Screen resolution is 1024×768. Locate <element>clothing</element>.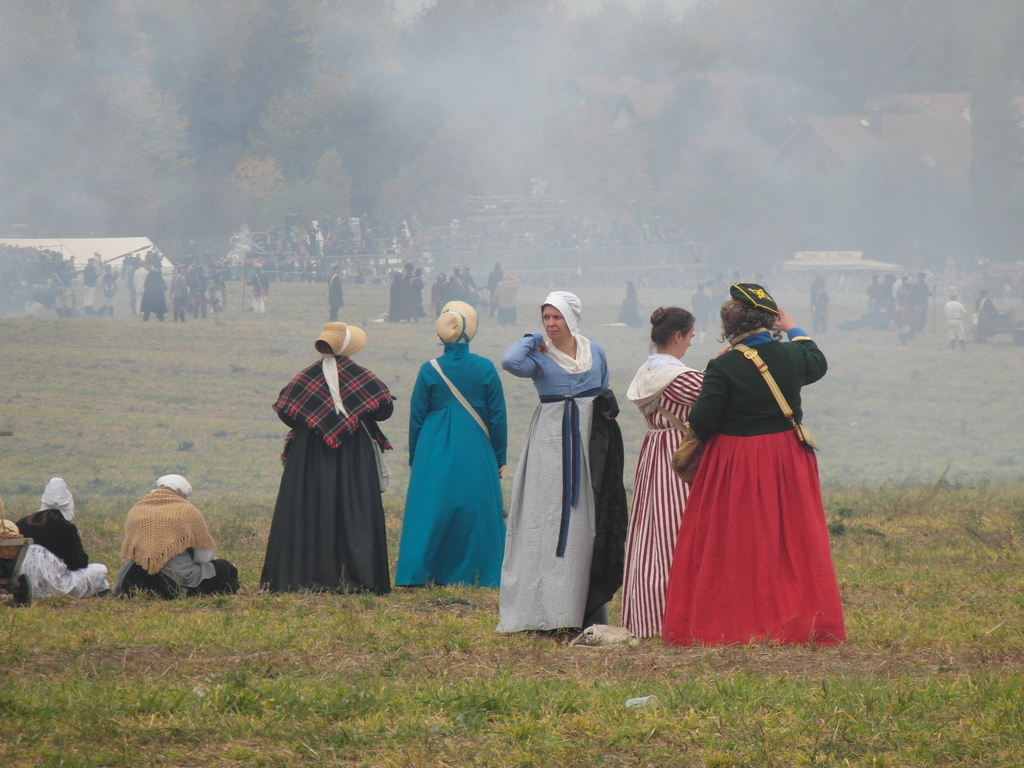
(left=402, top=278, right=425, bottom=316).
